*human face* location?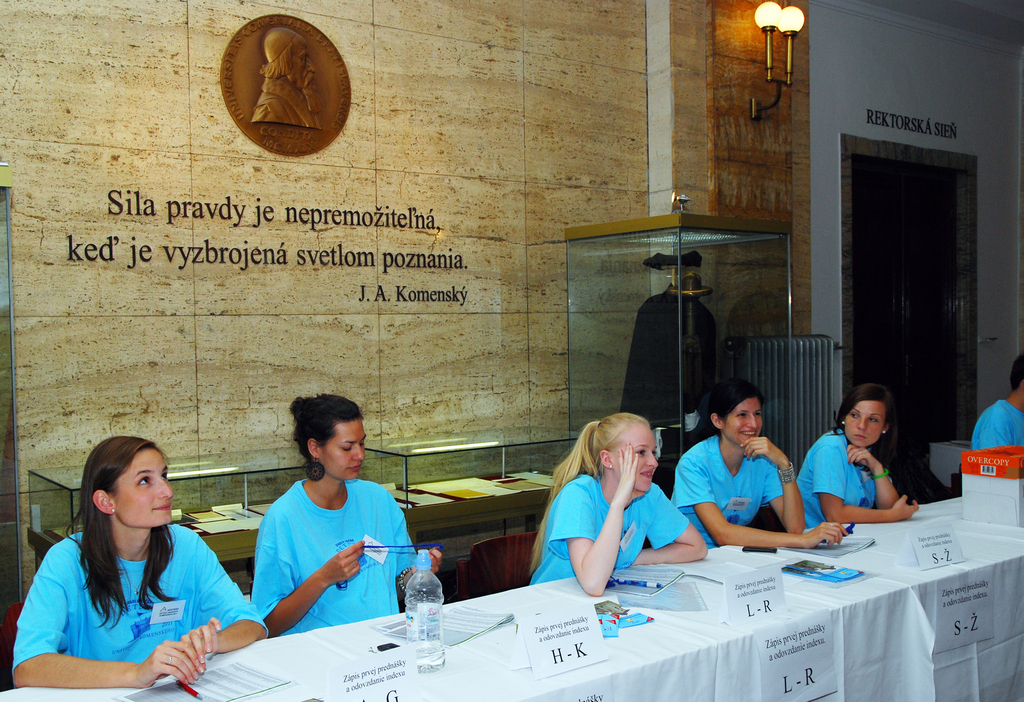
842/398/886/451
